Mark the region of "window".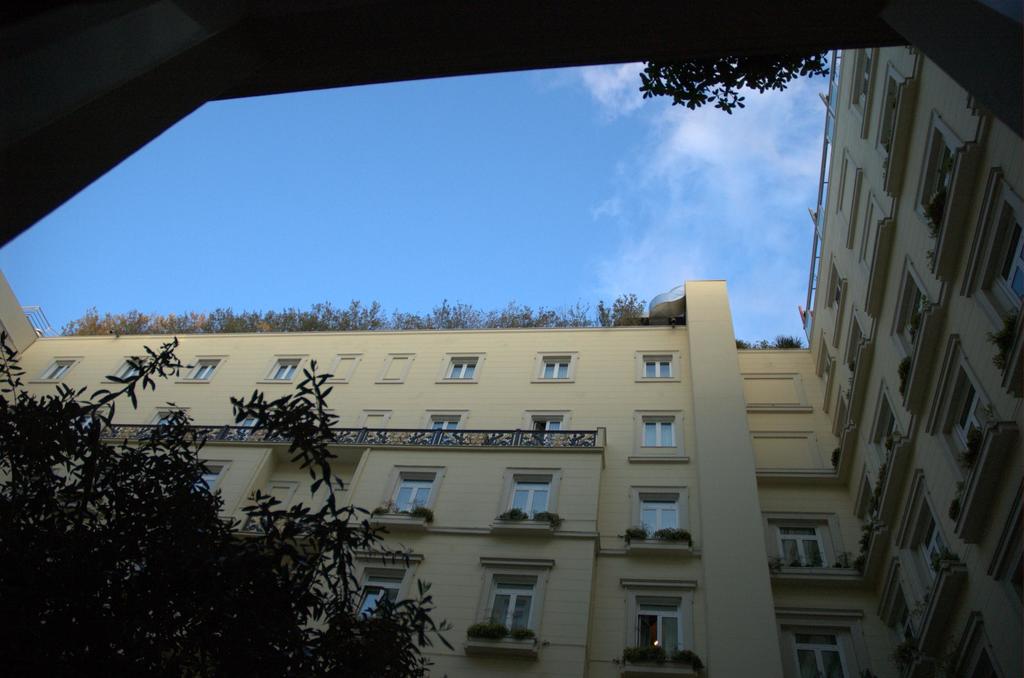
Region: l=29, t=354, r=83, b=382.
